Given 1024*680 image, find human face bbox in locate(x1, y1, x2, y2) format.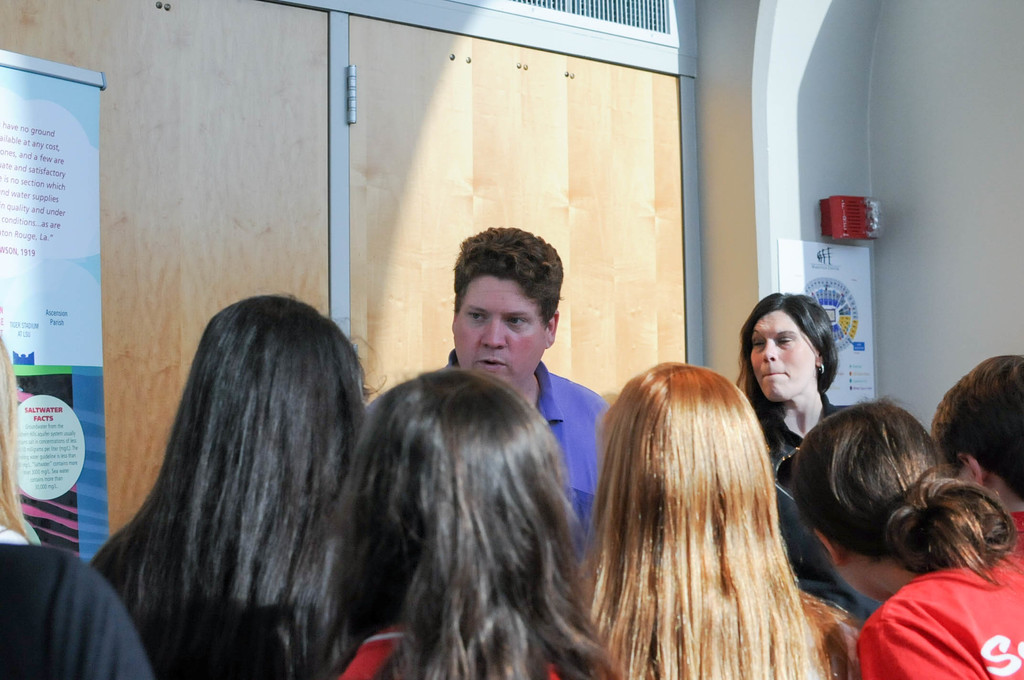
locate(452, 277, 547, 386).
